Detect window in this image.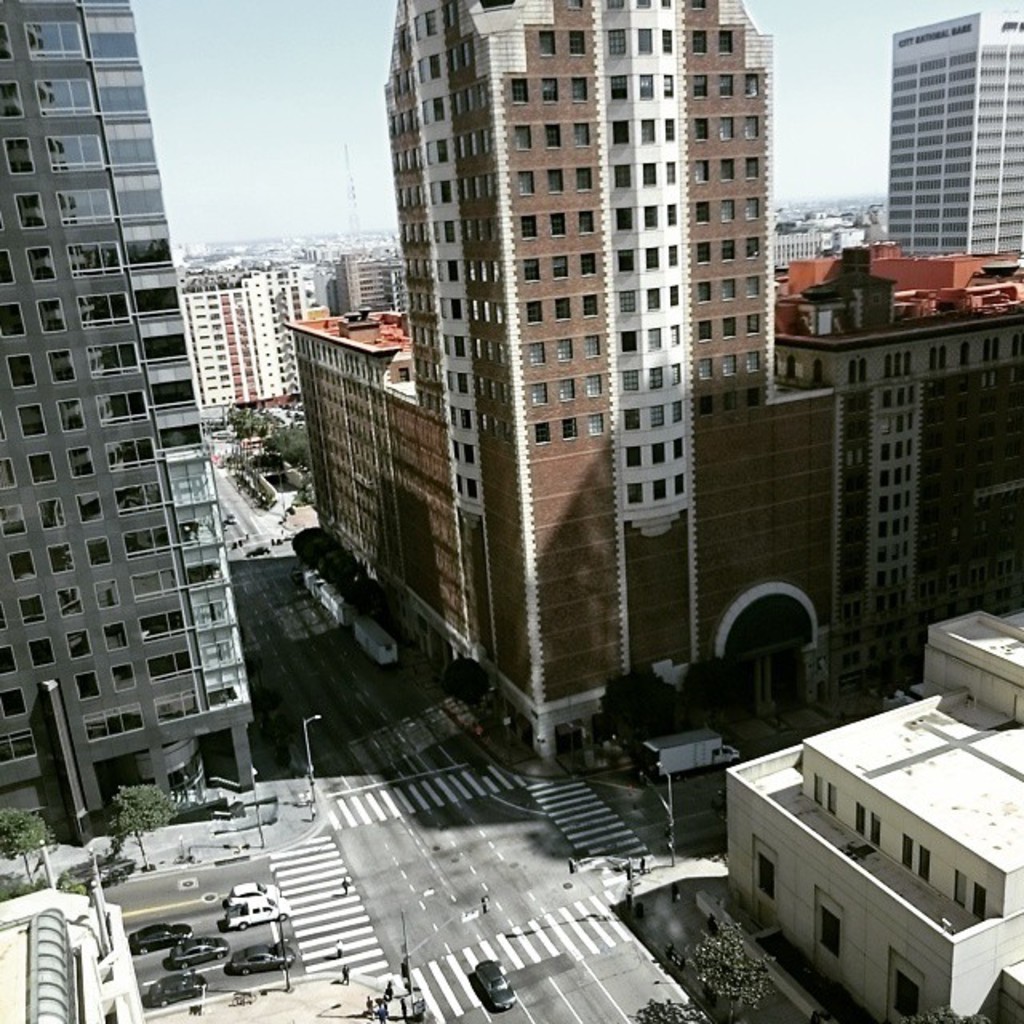
Detection: <box>739,155,765,186</box>.
